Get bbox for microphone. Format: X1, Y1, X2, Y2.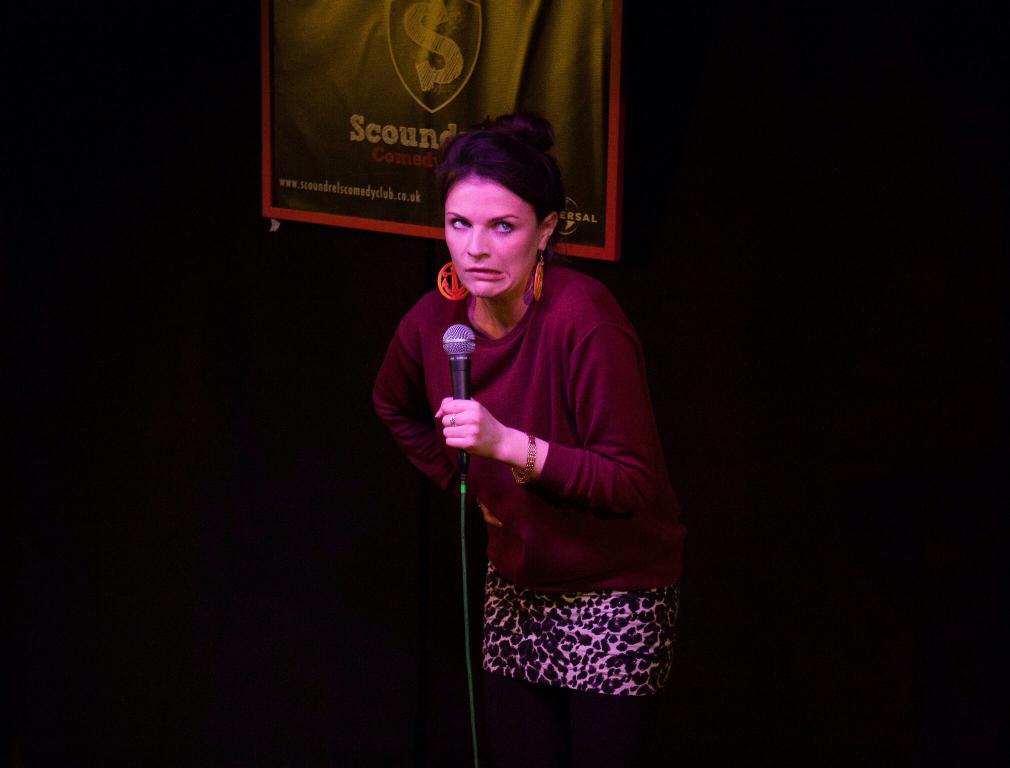
437, 322, 480, 457.
